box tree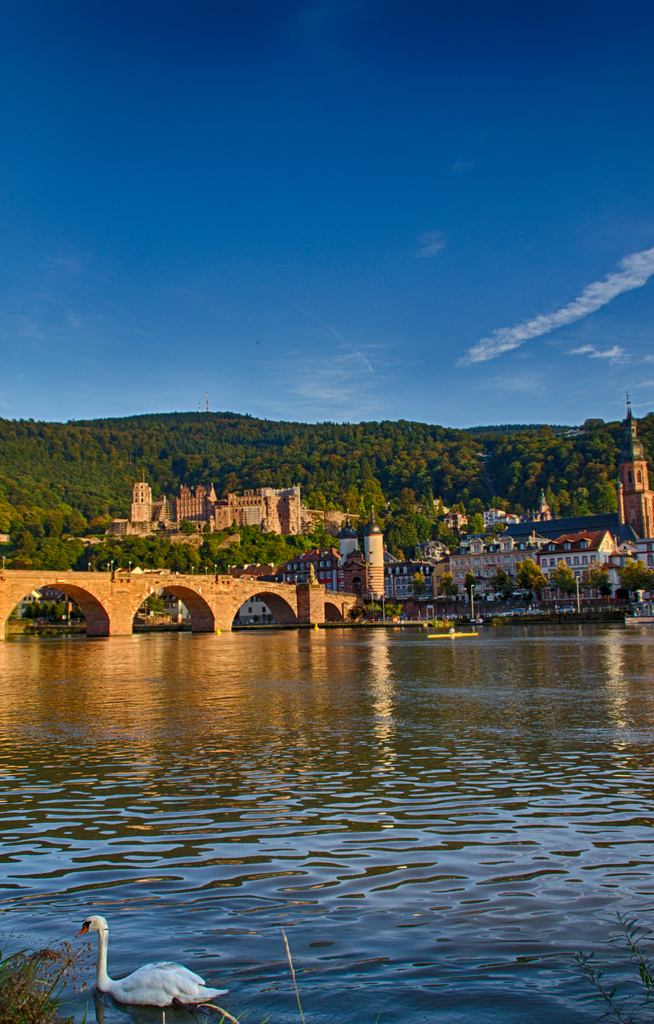
{"left": 352, "top": 475, "right": 387, "bottom": 518}
